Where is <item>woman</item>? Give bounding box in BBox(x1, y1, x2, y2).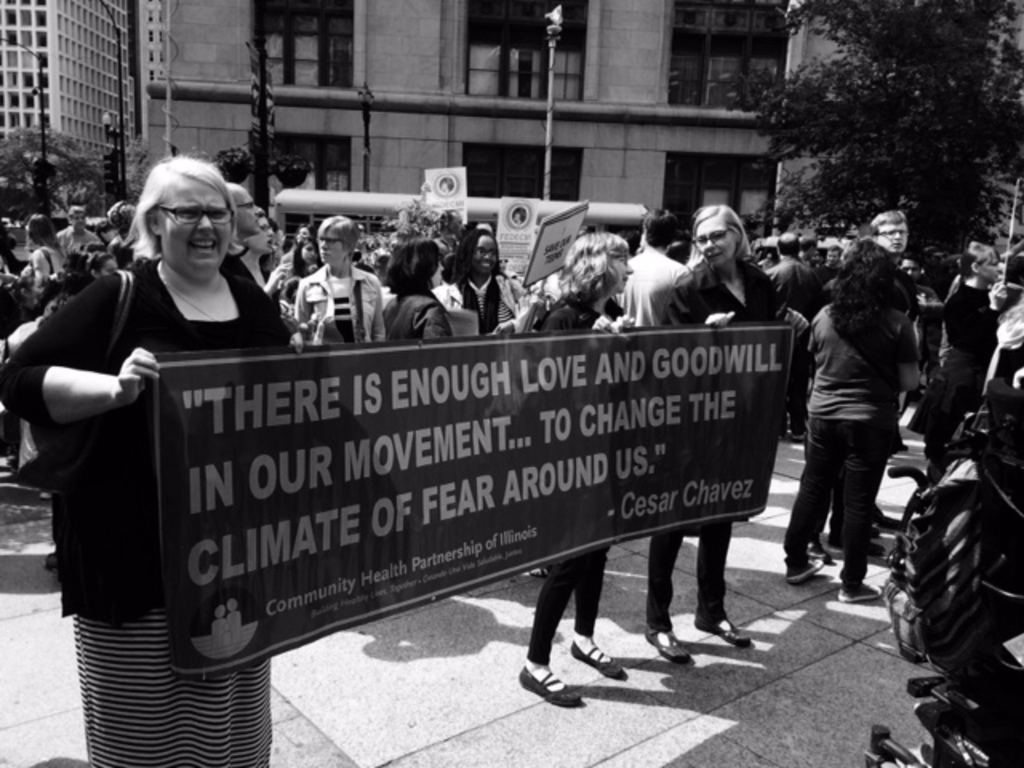
BBox(637, 203, 806, 666).
